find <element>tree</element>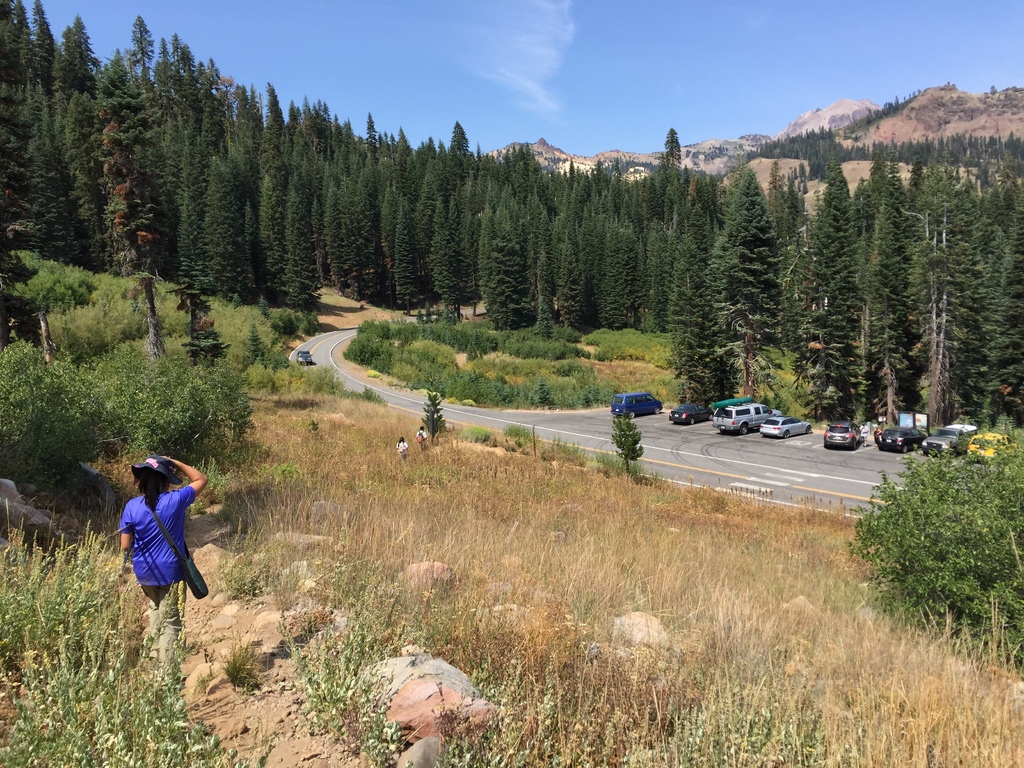
rect(429, 191, 466, 323)
